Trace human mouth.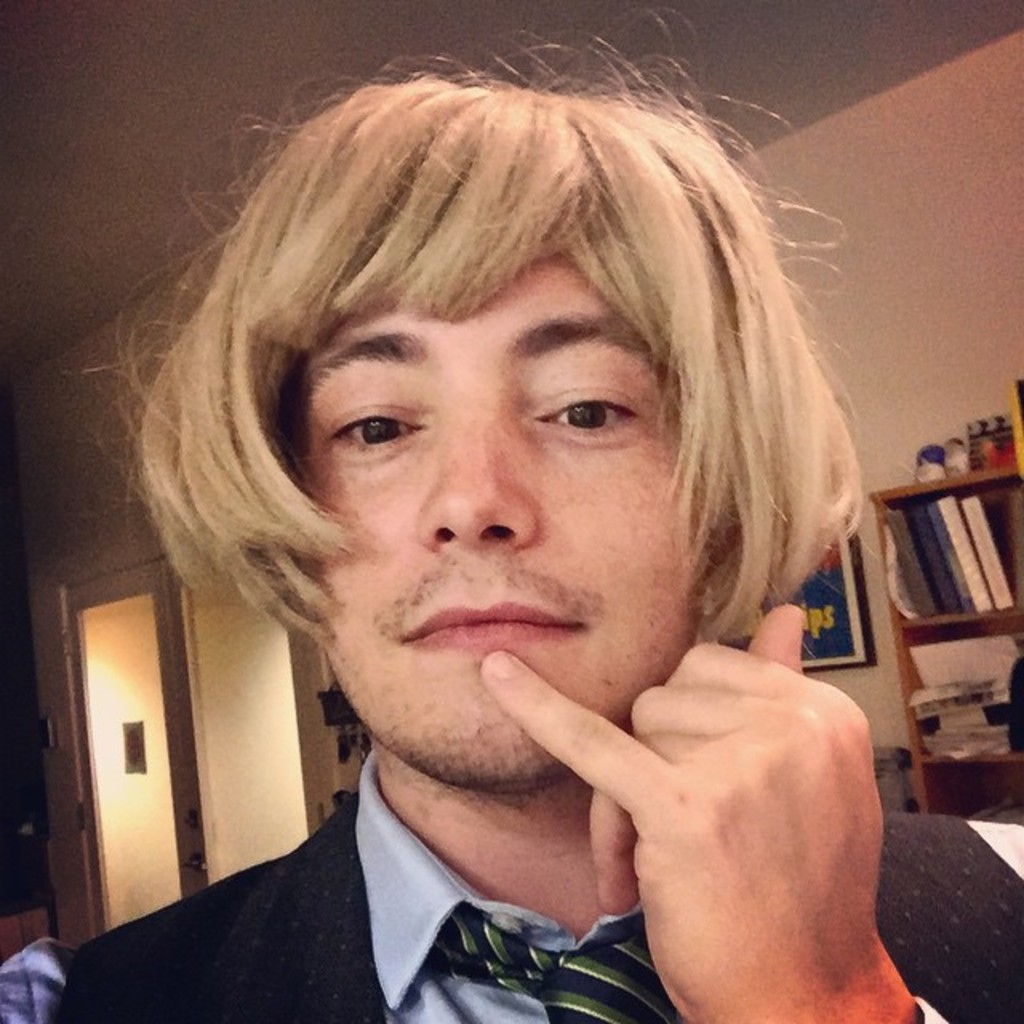
Traced to {"left": 405, "top": 610, "right": 576, "bottom": 650}.
